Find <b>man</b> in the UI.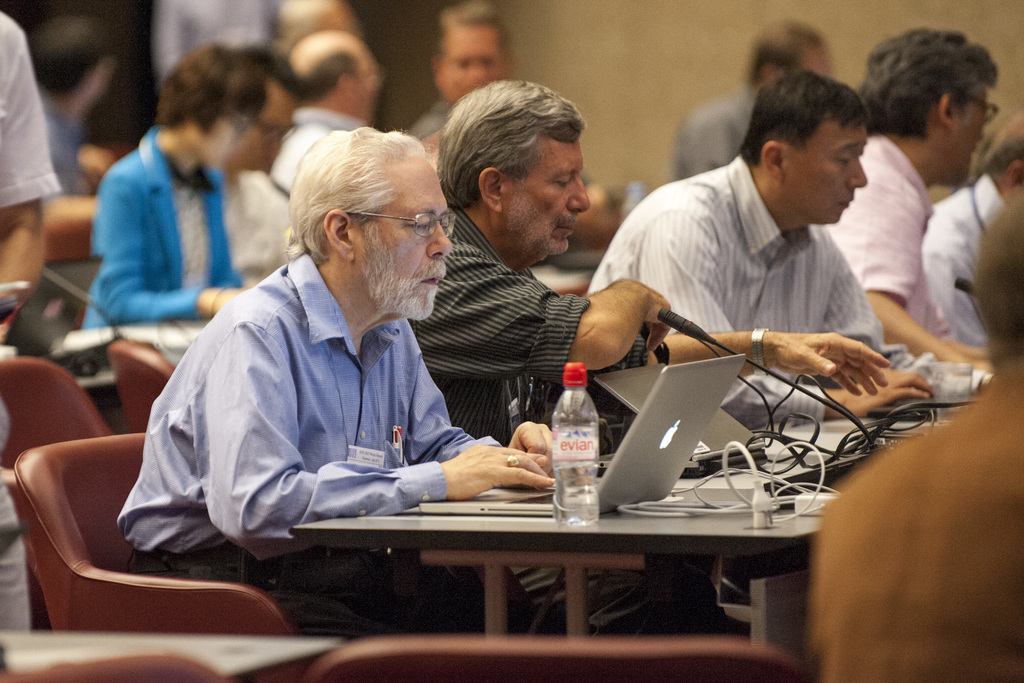
UI element at <bbox>224, 37, 303, 299</bbox>.
